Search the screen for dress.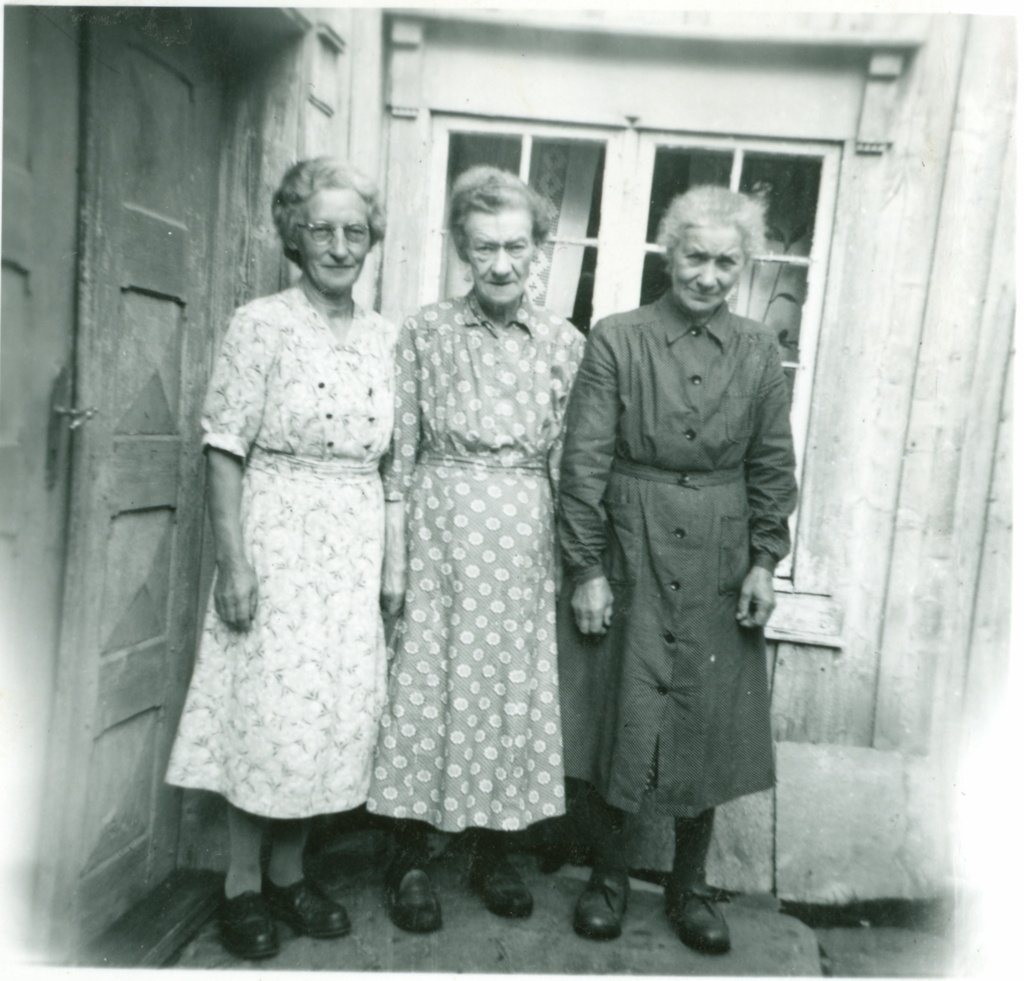
Found at l=555, t=294, r=803, b=821.
